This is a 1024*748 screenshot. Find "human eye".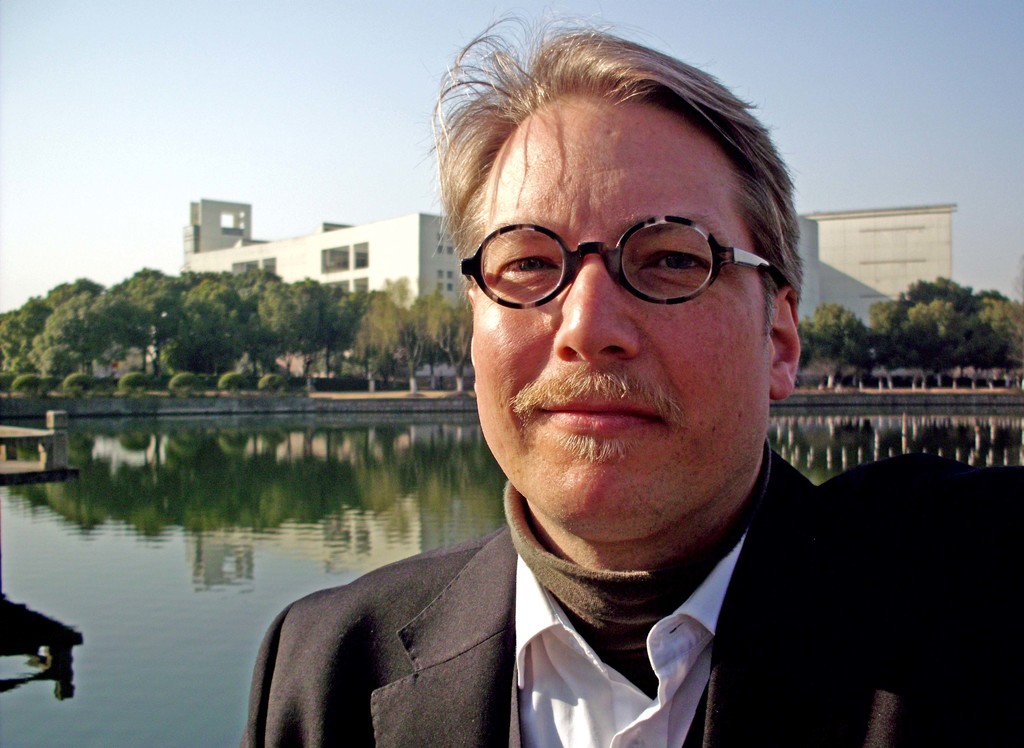
Bounding box: box(631, 233, 712, 284).
